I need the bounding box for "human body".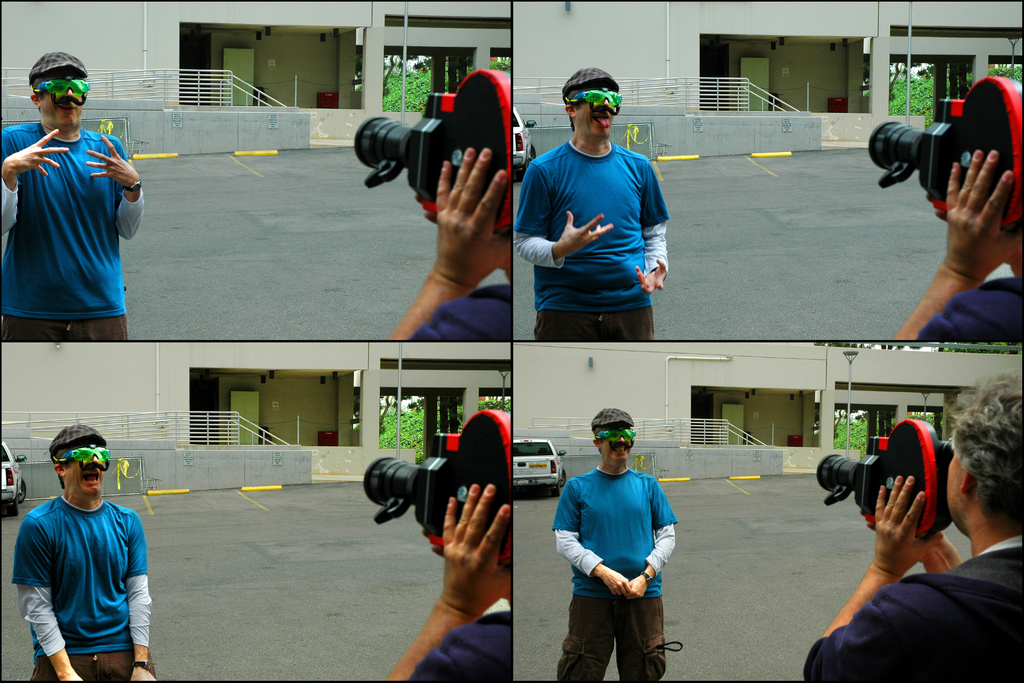
Here it is: bbox=[562, 412, 692, 682].
